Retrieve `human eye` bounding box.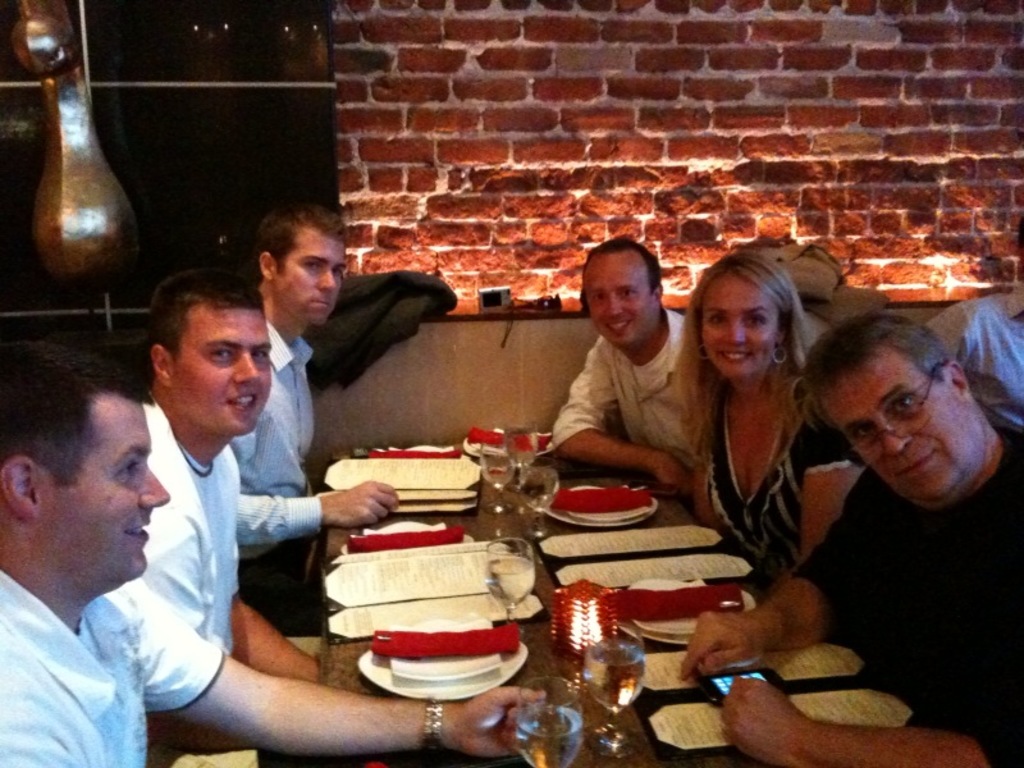
Bounding box: {"x1": 590, "y1": 291, "x2": 604, "y2": 305}.
